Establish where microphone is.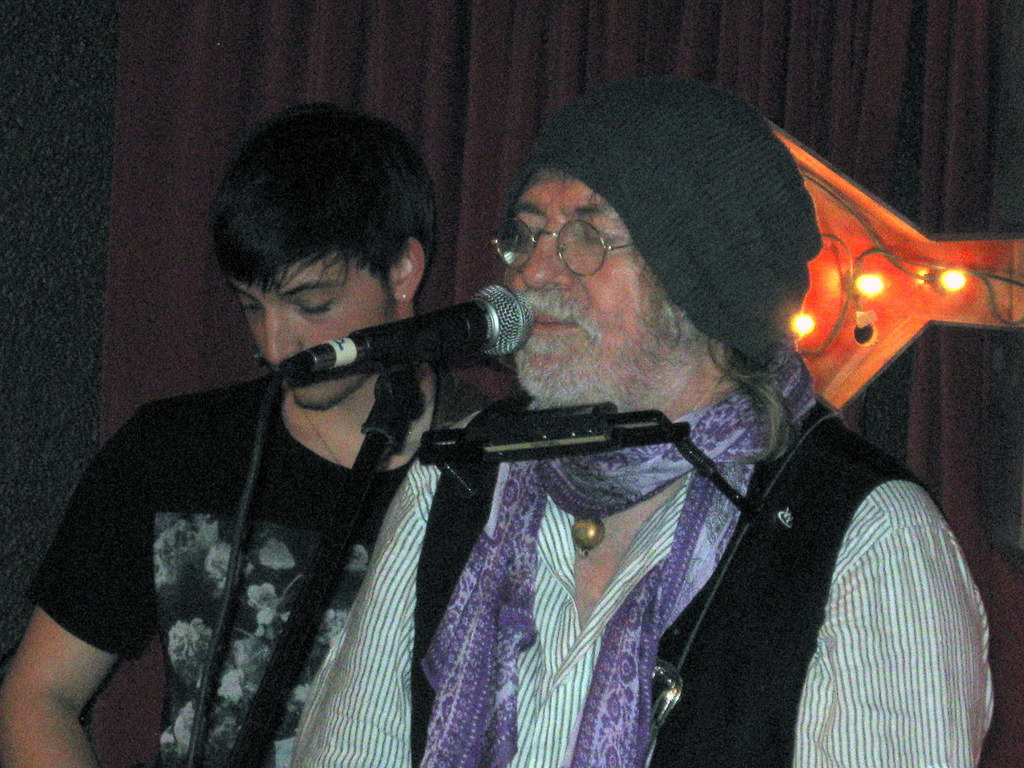
Established at bbox=(292, 286, 511, 456).
